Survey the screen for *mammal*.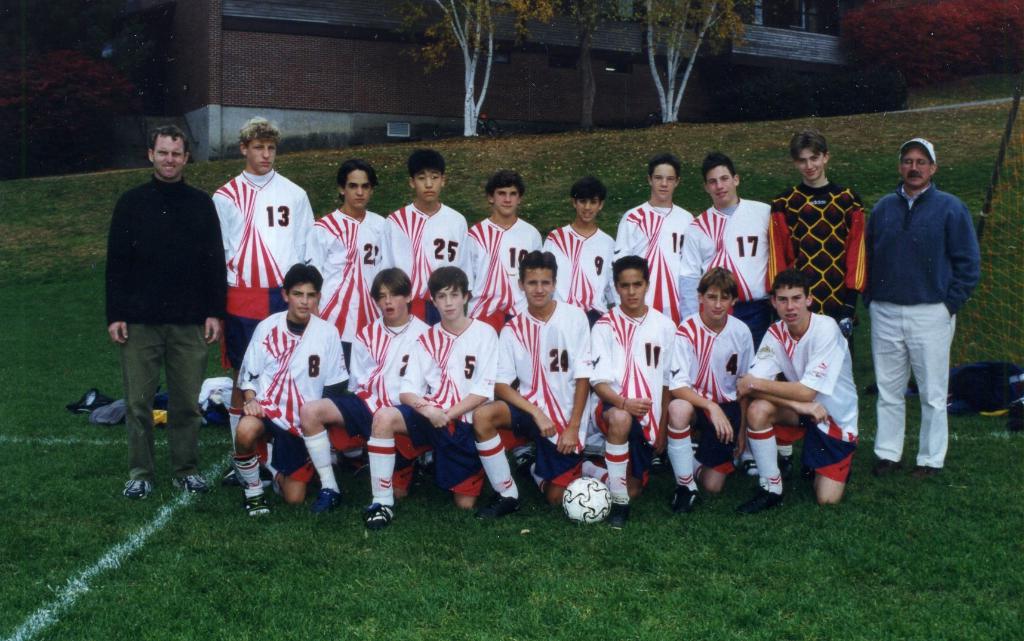
Survey found: bbox=(467, 172, 545, 319).
